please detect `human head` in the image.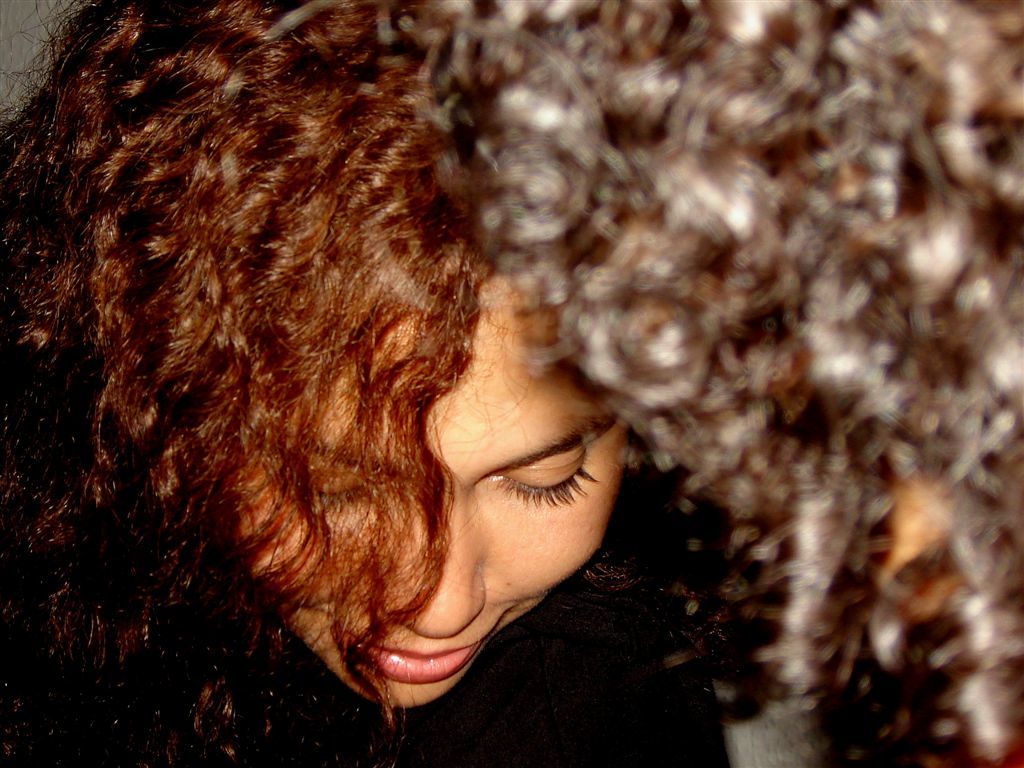
BBox(68, 50, 778, 750).
